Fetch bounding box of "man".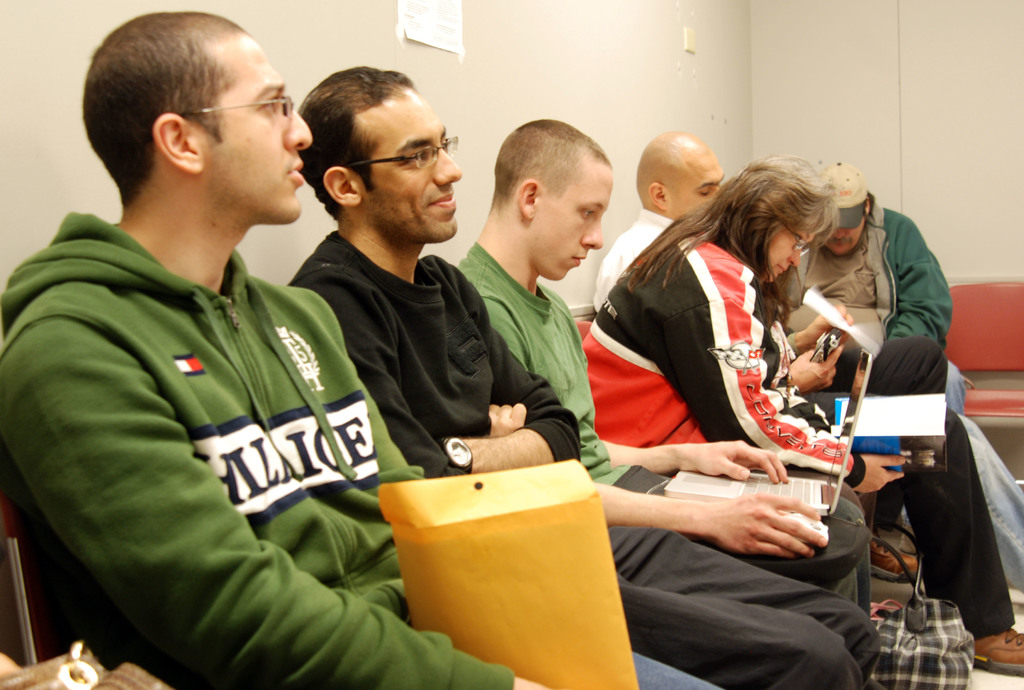
Bbox: {"x1": 1, "y1": 12, "x2": 731, "y2": 689}.
